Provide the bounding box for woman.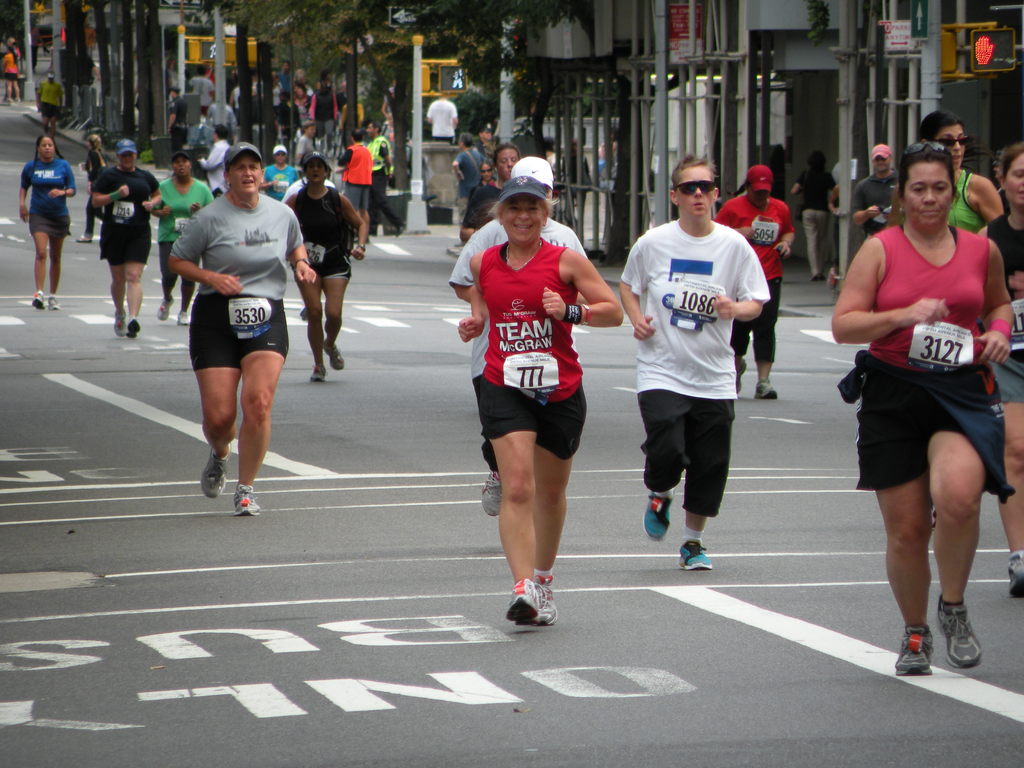
[148, 148, 223, 342].
